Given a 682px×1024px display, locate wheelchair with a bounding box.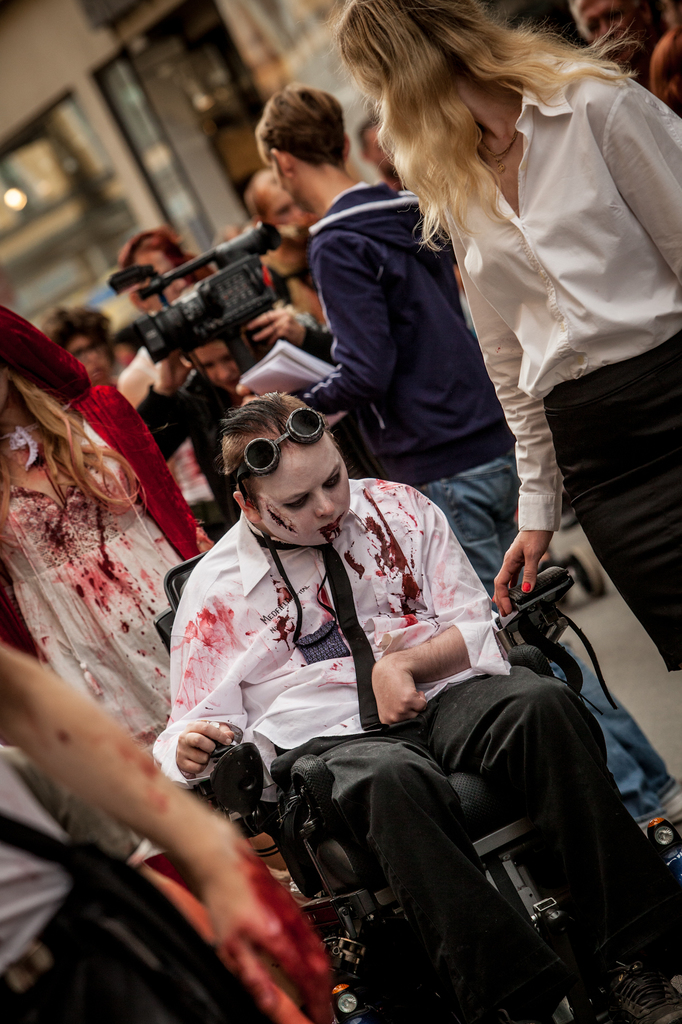
Located: <region>121, 473, 625, 1023</region>.
